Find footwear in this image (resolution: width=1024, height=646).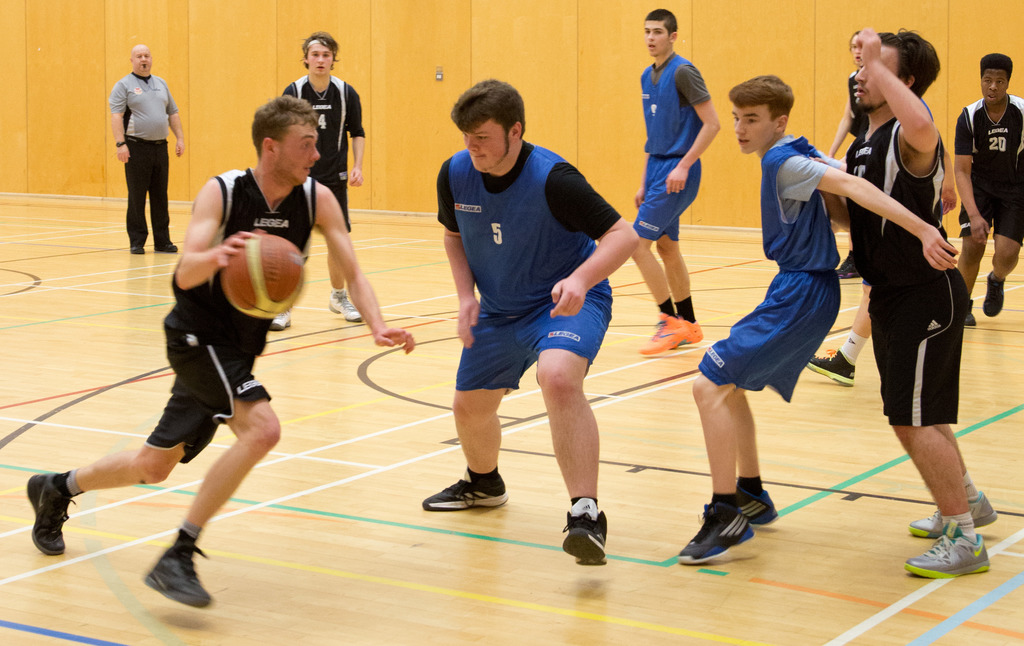
676, 316, 700, 341.
